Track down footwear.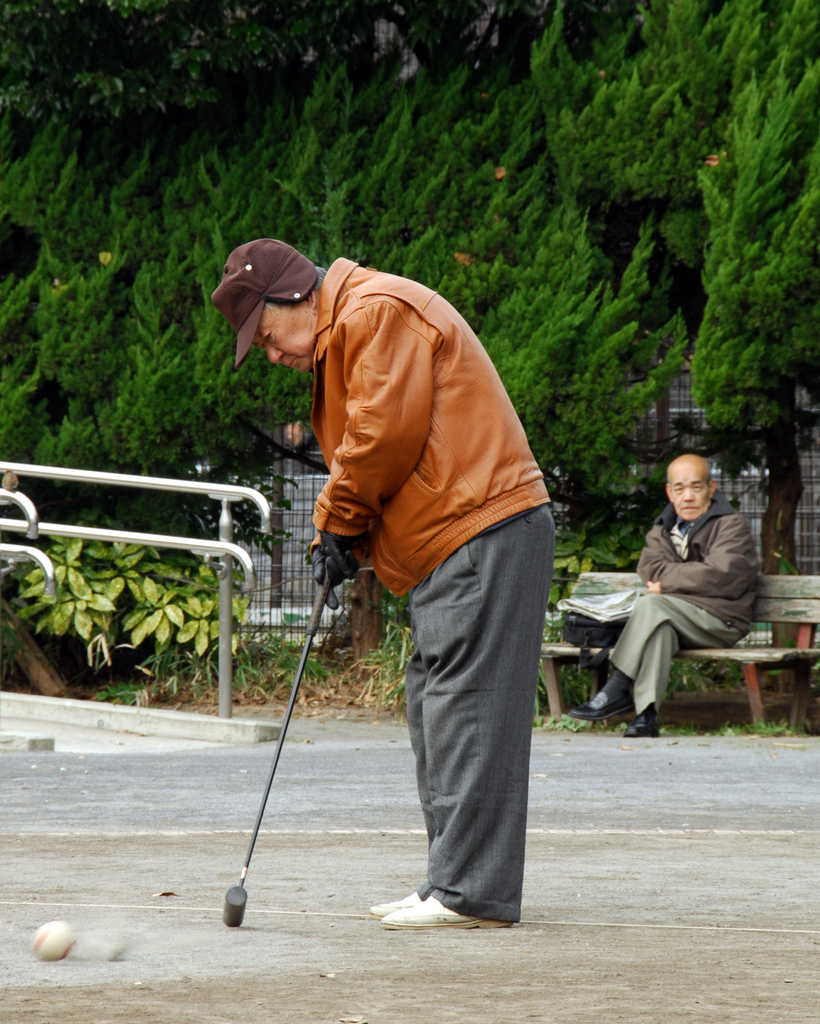
Tracked to 568,691,632,722.
